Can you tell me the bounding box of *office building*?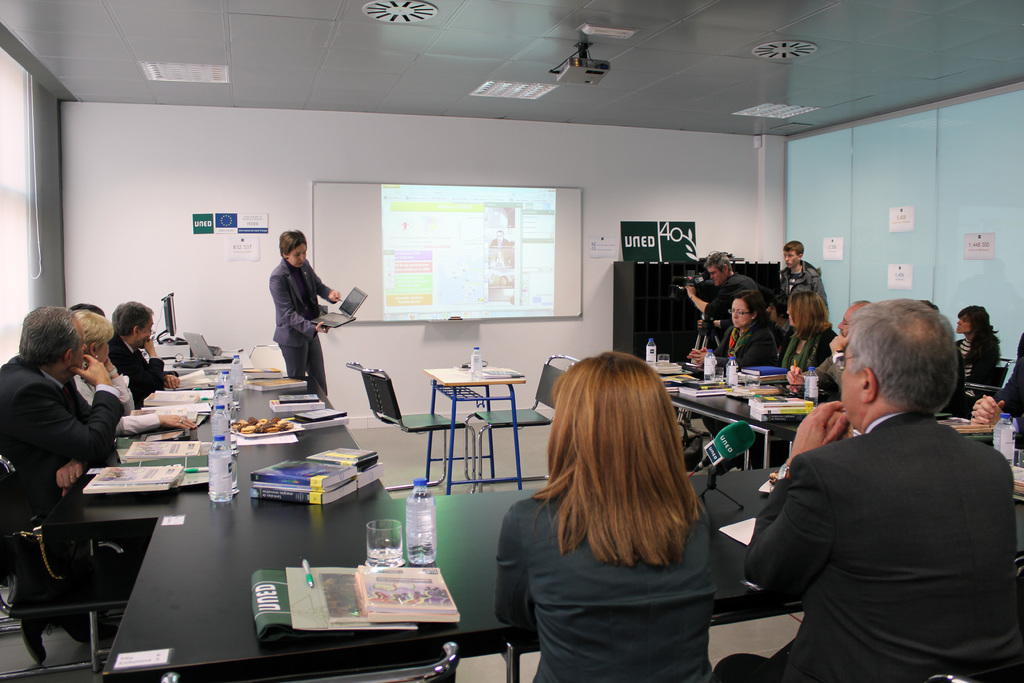
BBox(26, 40, 873, 673).
